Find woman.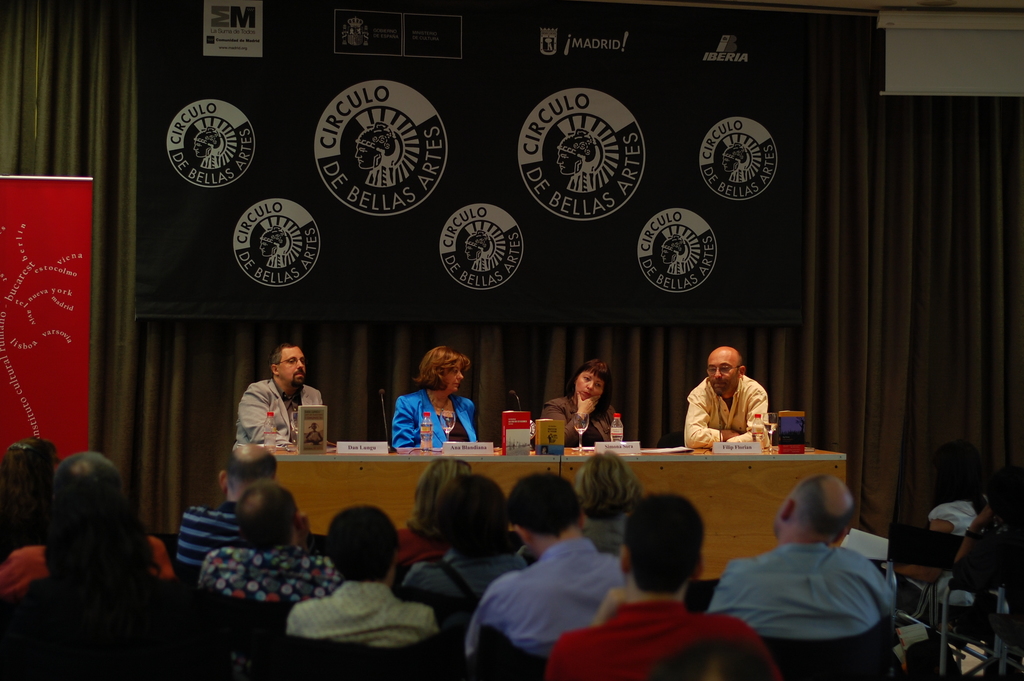
[left=354, top=122, right=397, bottom=187].
